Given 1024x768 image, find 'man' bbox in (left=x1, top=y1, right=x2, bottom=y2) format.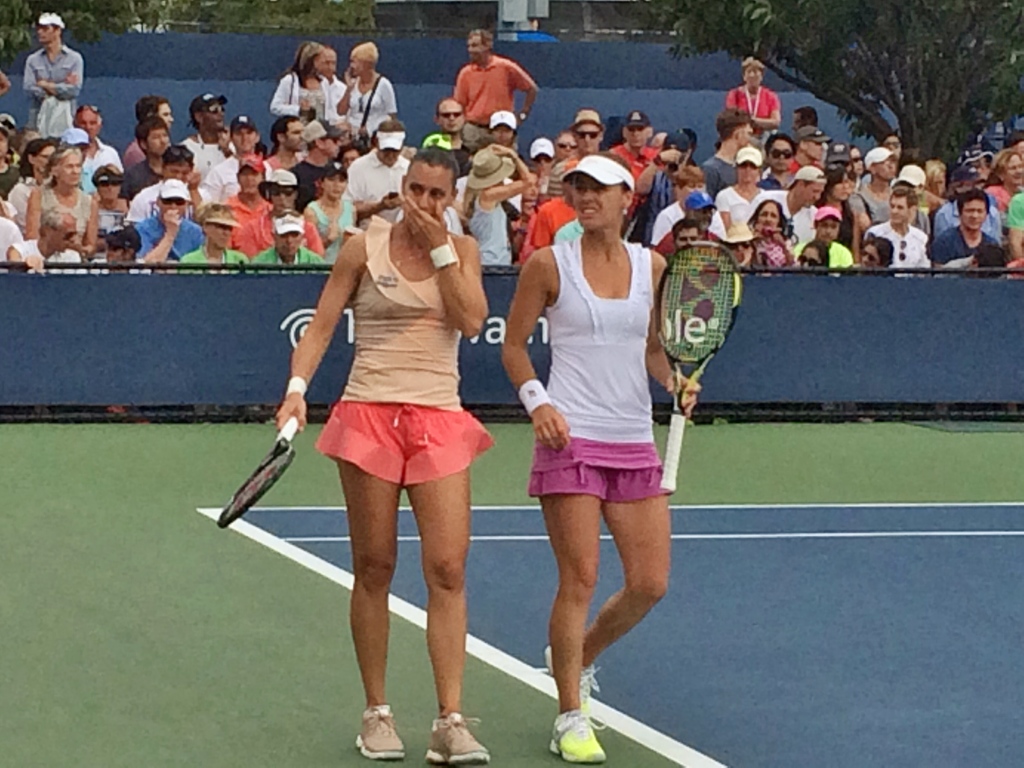
(left=610, top=110, right=666, bottom=239).
